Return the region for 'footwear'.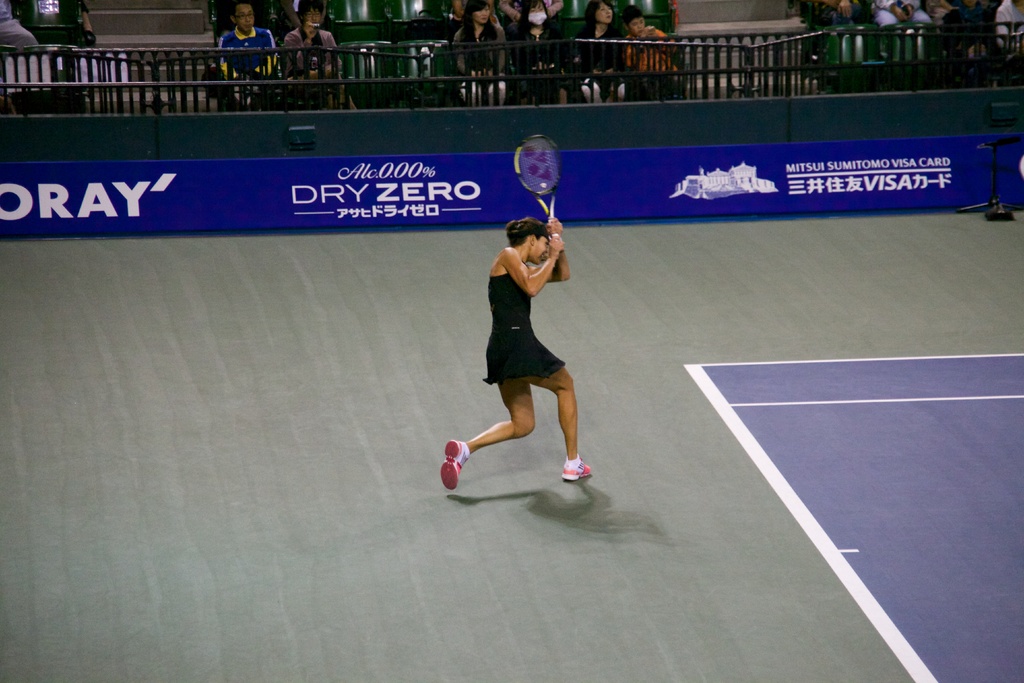
441, 441, 468, 491.
